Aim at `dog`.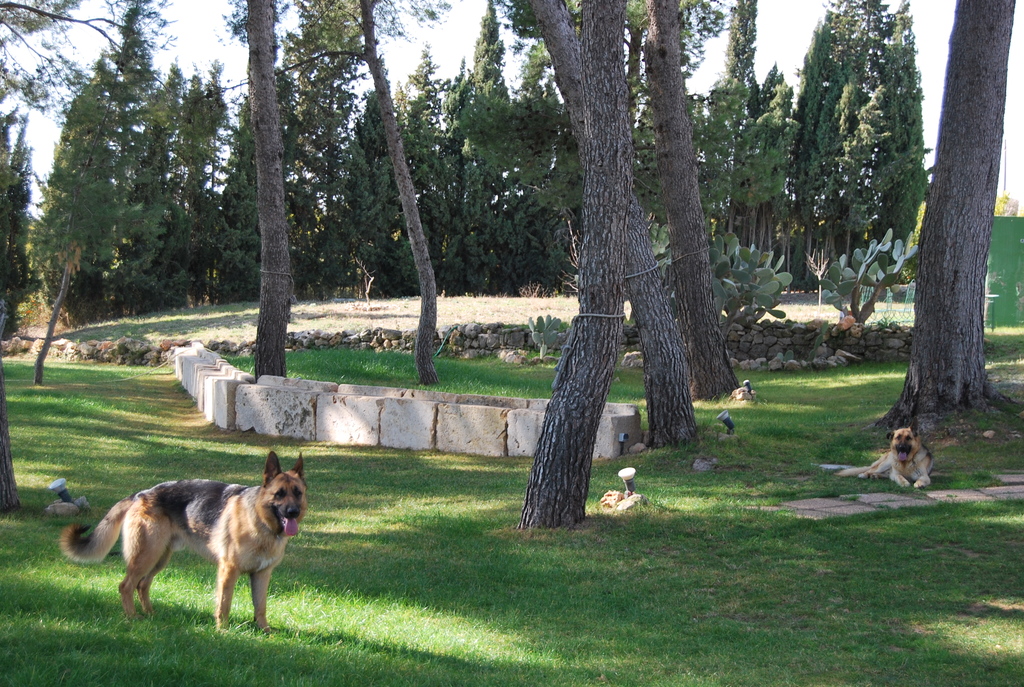
Aimed at box=[840, 422, 938, 490].
